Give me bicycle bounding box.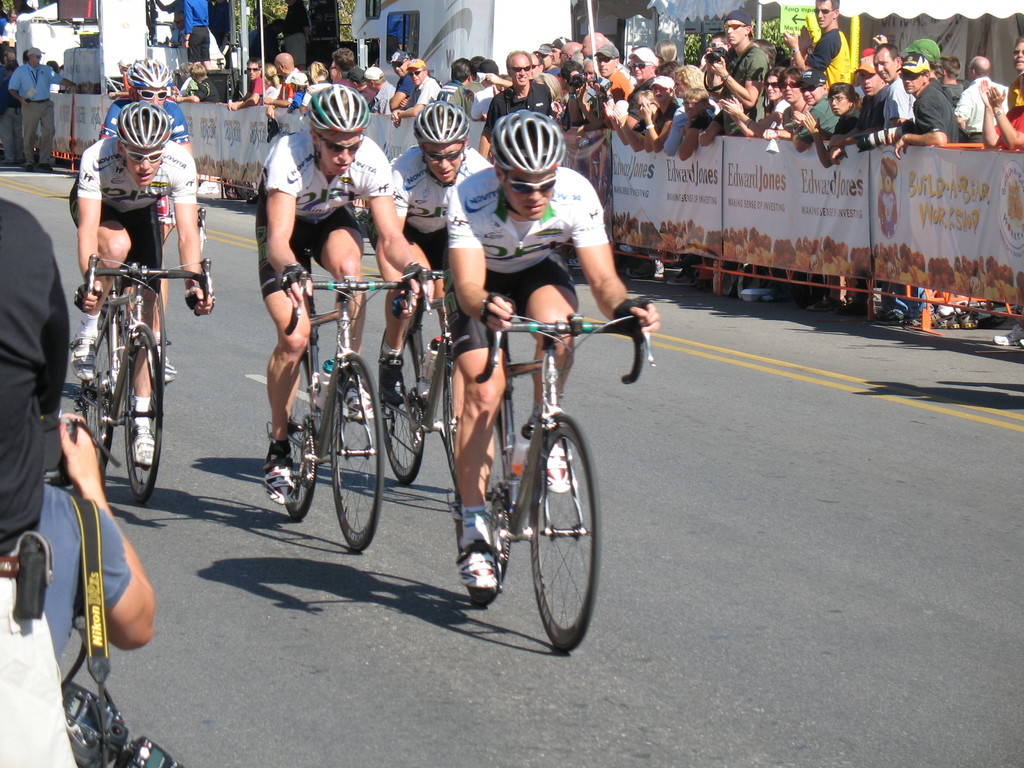
region(106, 204, 210, 406).
